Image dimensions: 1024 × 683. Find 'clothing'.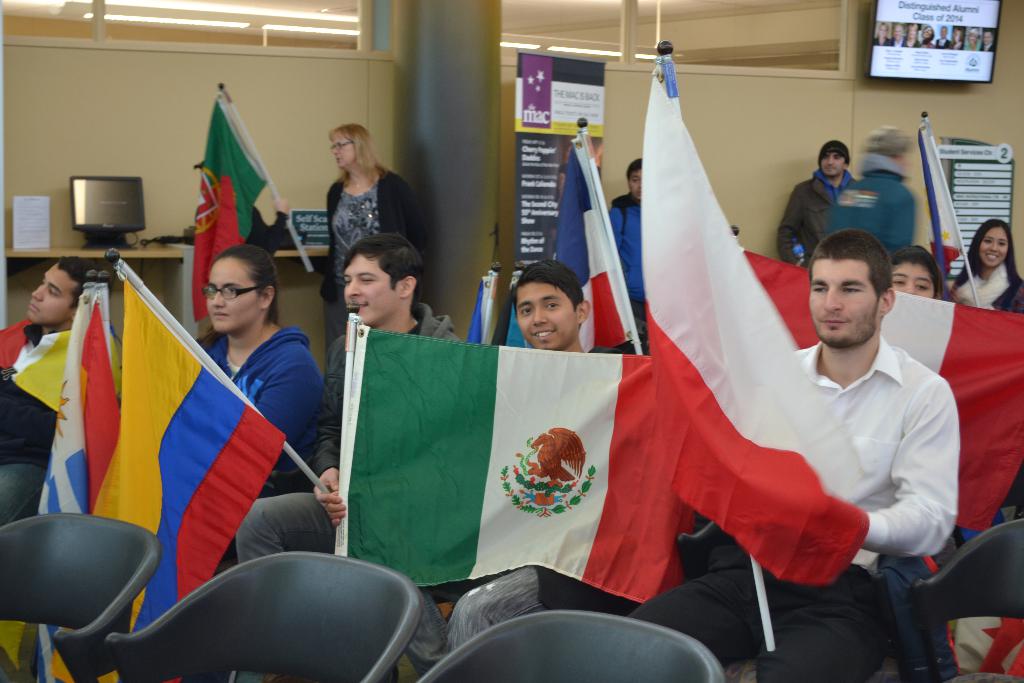
[left=611, top=194, right=646, bottom=353].
